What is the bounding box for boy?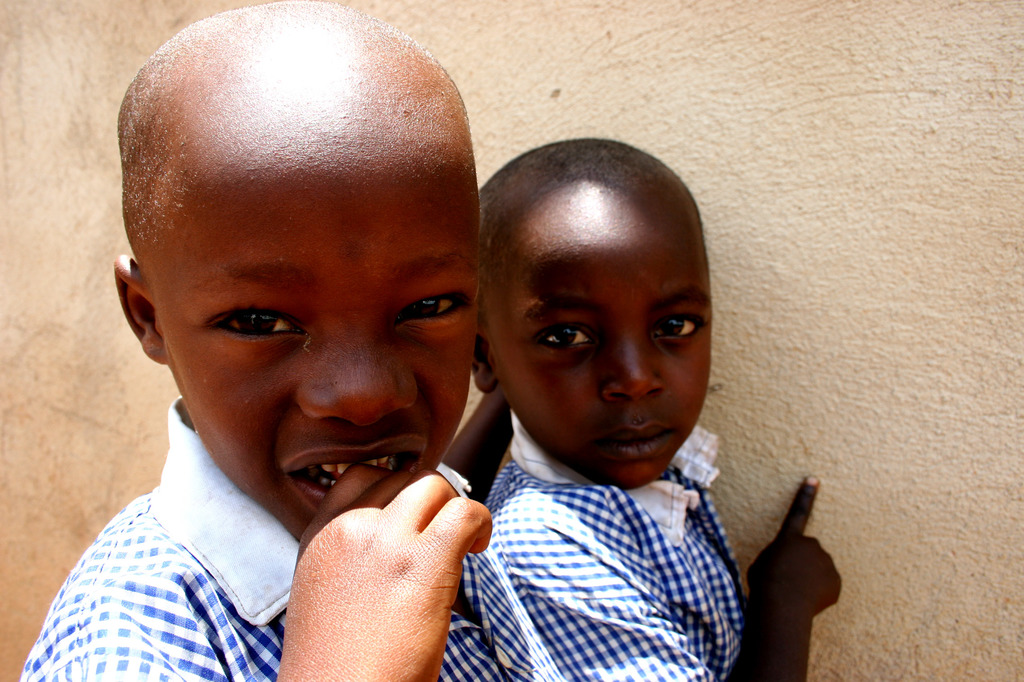
(5, 0, 569, 681).
